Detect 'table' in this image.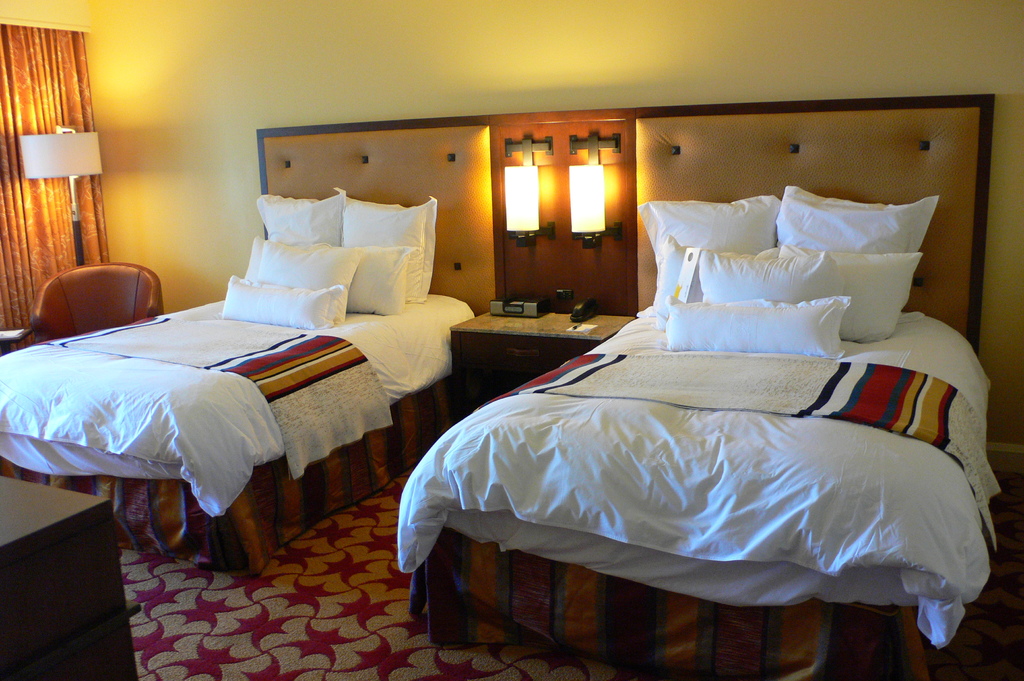
Detection: Rect(0, 326, 33, 347).
